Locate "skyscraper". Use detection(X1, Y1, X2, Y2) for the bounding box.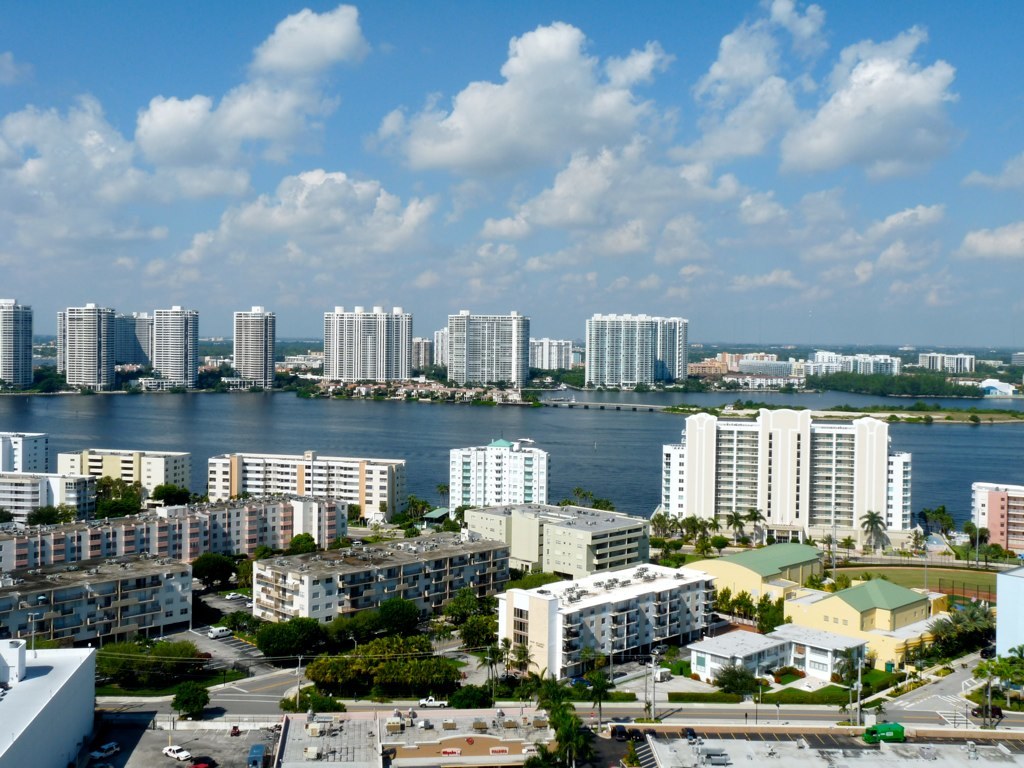
detection(149, 305, 205, 388).
